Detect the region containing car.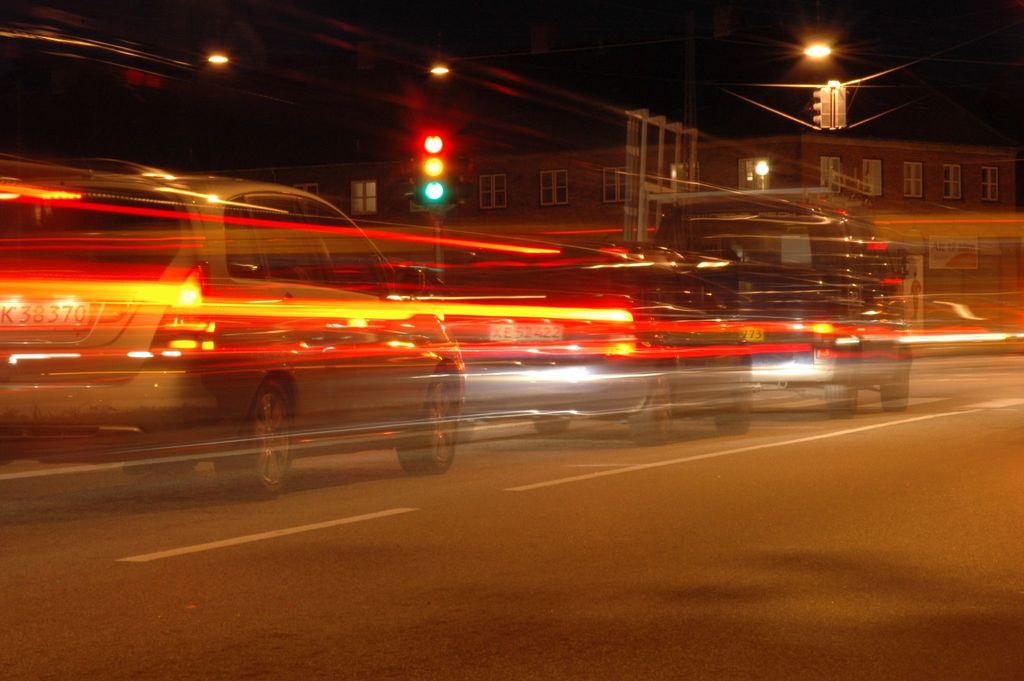
box(660, 204, 918, 425).
